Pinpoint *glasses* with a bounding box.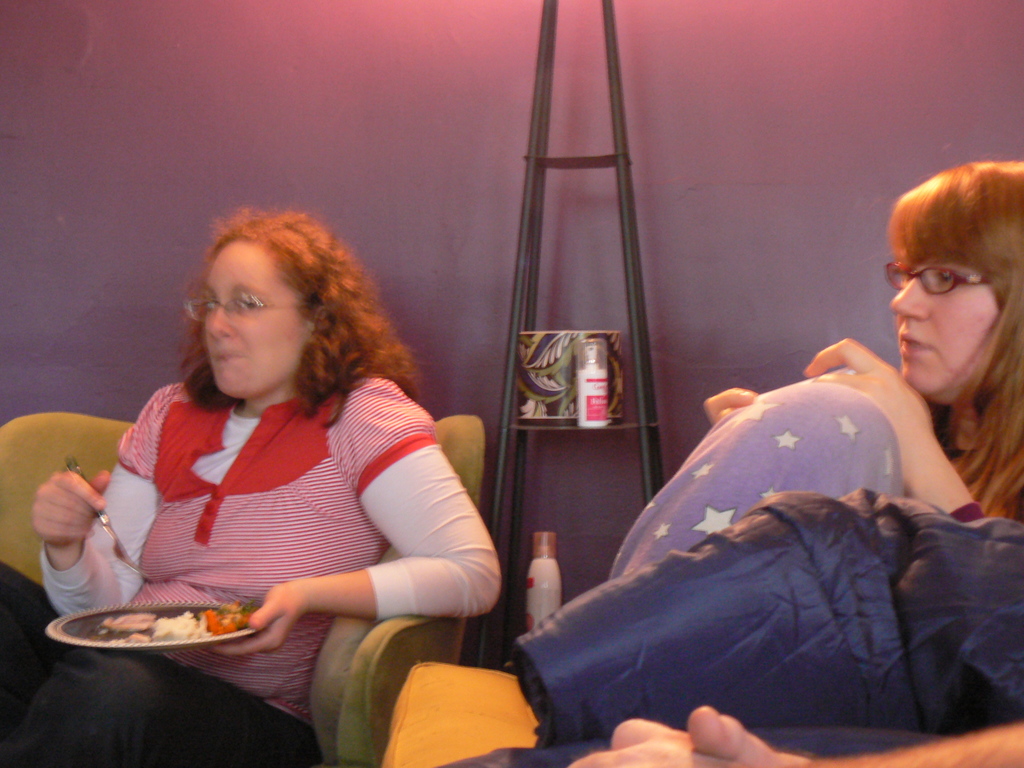
{"x1": 881, "y1": 257, "x2": 994, "y2": 298}.
